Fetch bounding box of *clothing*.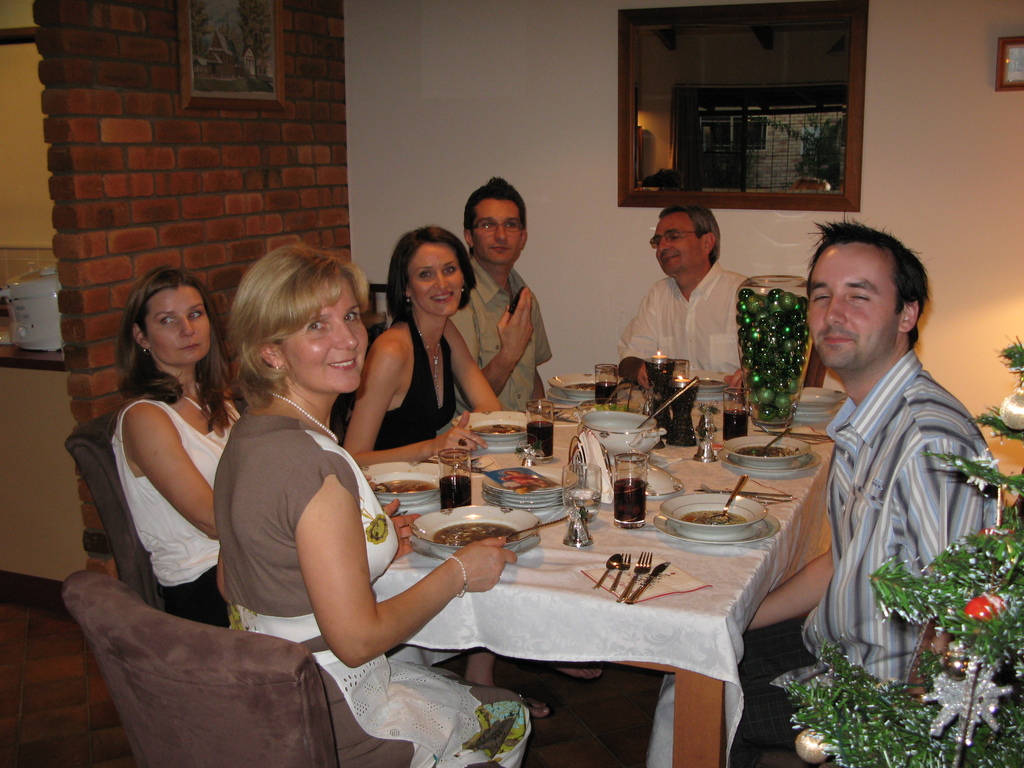
Bbox: <bbox>616, 253, 761, 383</bbox>.
